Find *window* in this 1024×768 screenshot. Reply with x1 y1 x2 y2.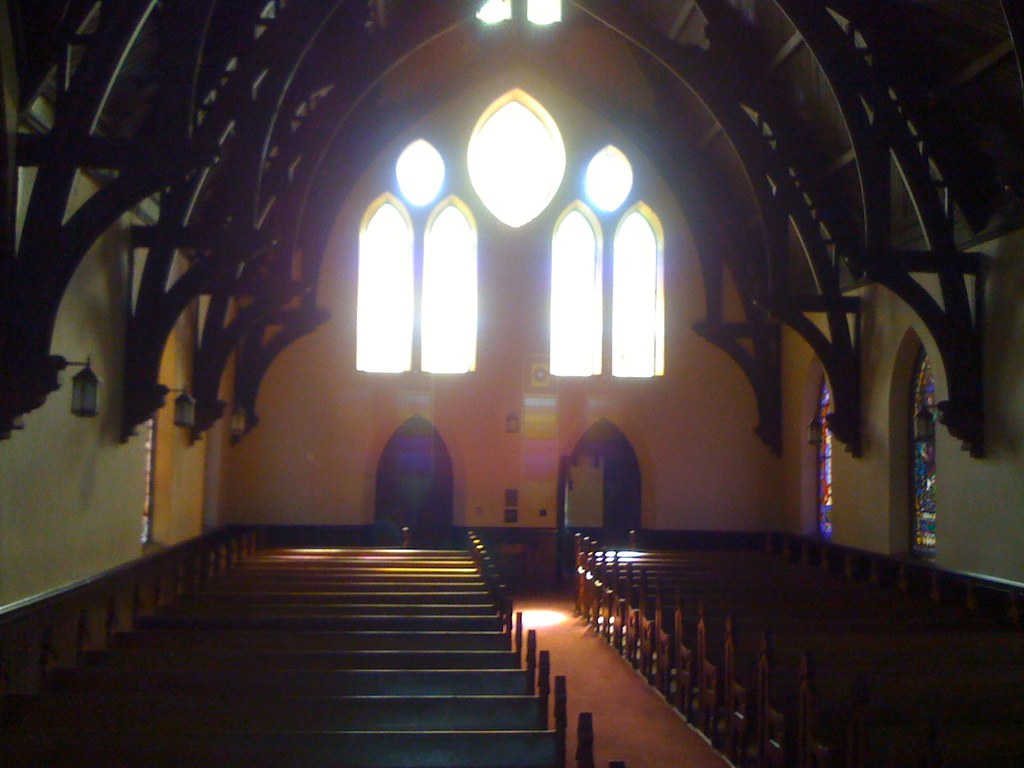
554 211 596 376.
